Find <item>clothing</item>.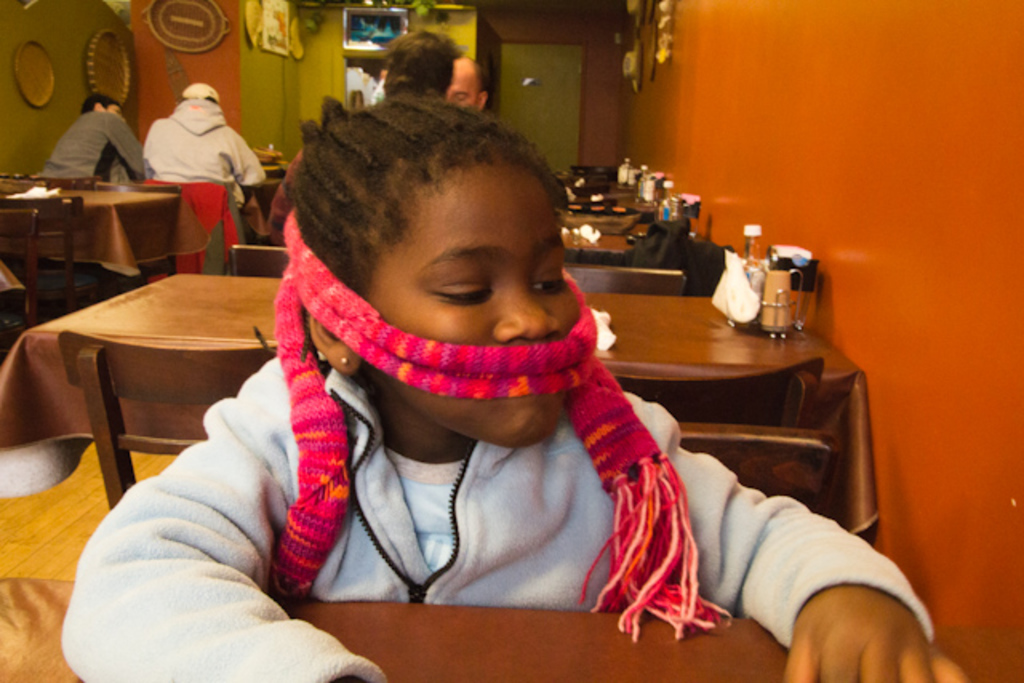
43:107:146:179.
